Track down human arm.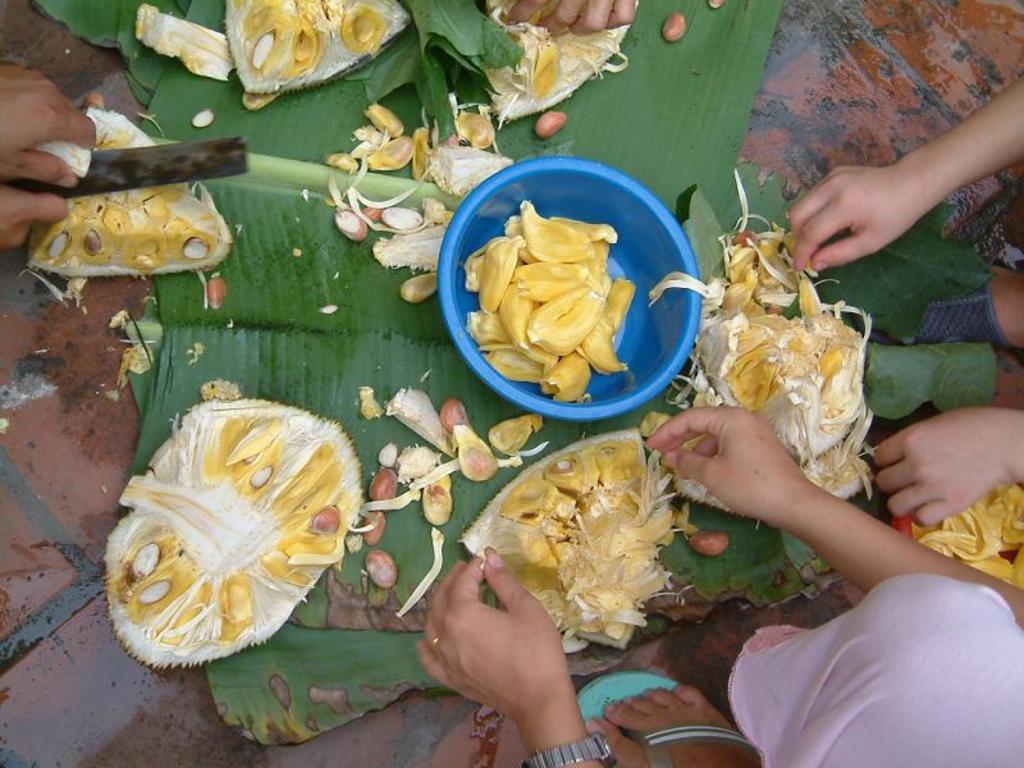
Tracked to 630, 397, 1023, 658.
